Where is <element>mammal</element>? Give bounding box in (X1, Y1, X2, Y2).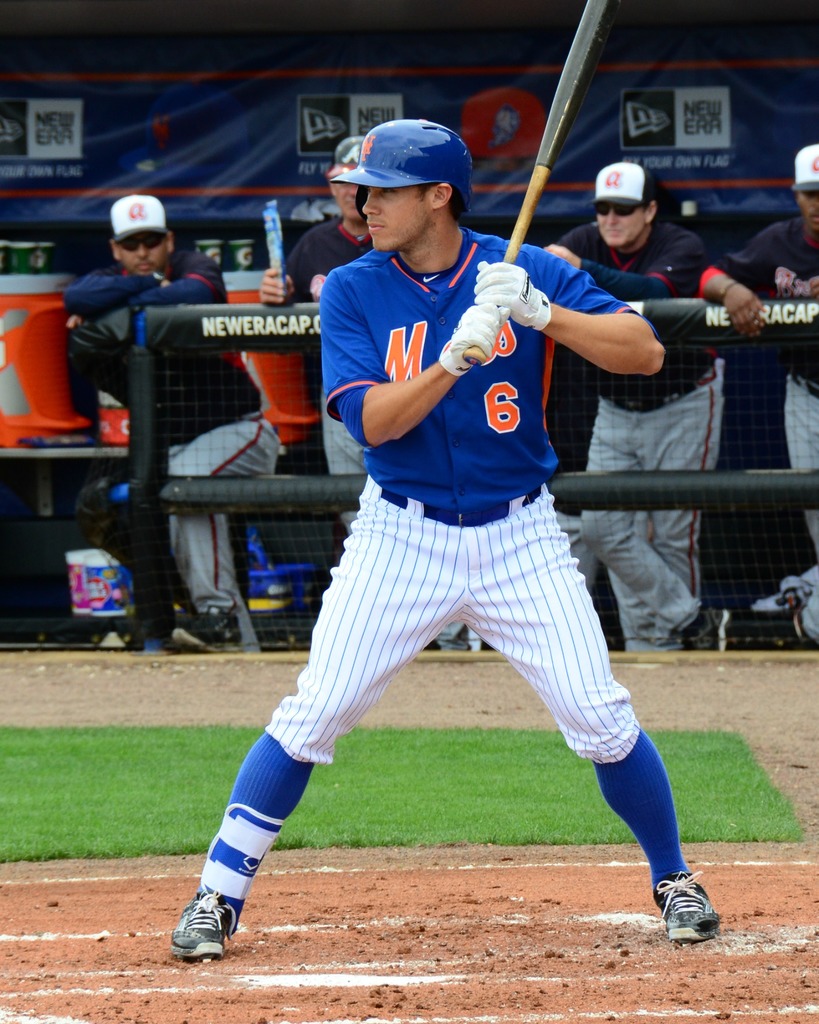
(547, 161, 704, 657).
